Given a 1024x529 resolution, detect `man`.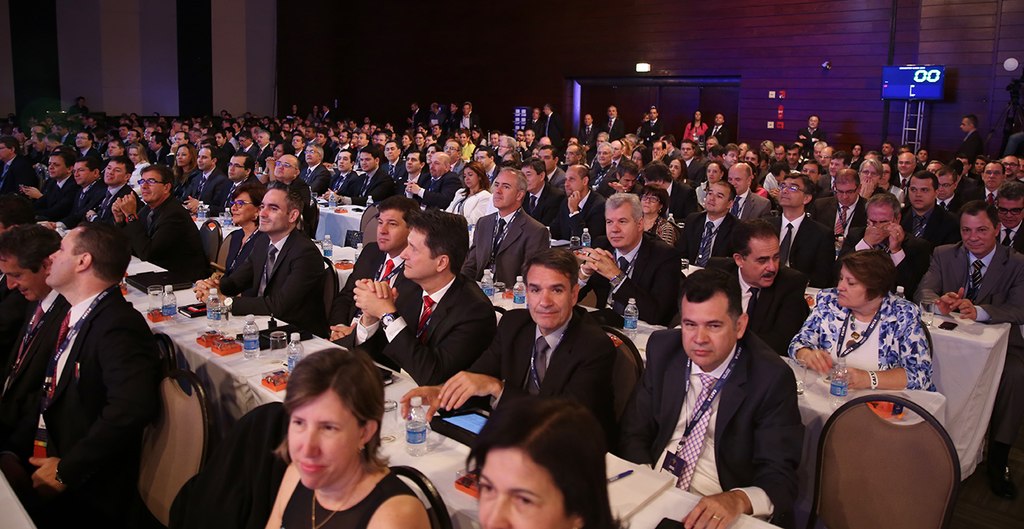
region(57, 123, 75, 147).
